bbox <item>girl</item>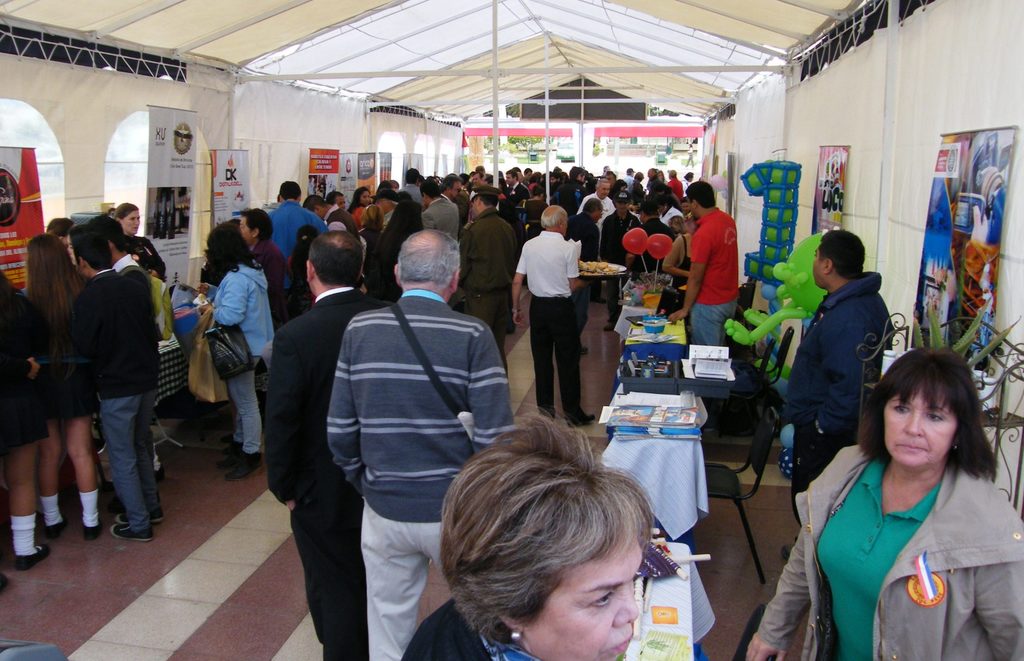
region(25, 236, 90, 541)
